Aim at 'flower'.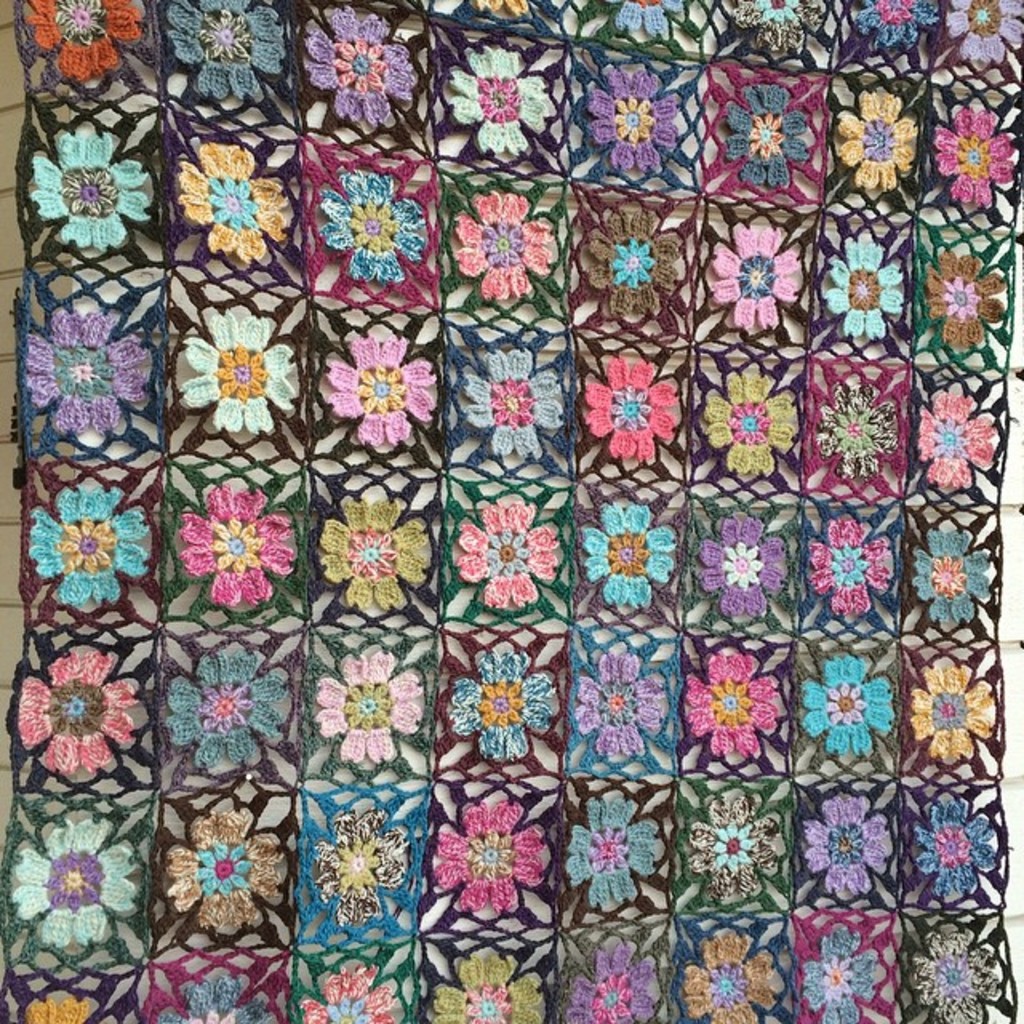
Aimed at select_region(587, 67, 685, 174).
